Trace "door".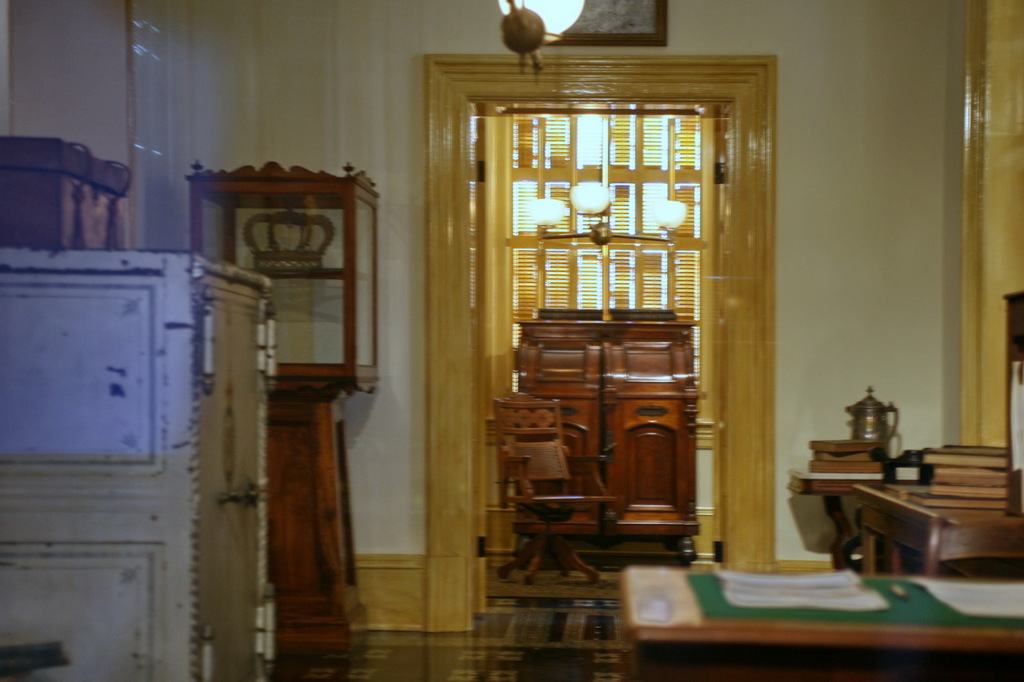
Traced to bbox(448, 66, 748, 571).
